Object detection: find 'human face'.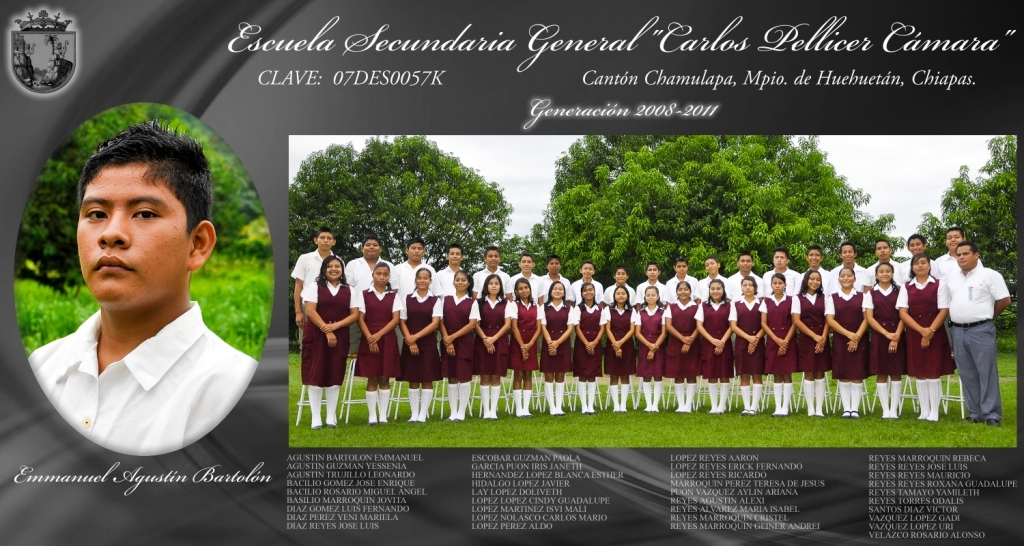
x1=877 y1=238 x2=890 y2=262.
